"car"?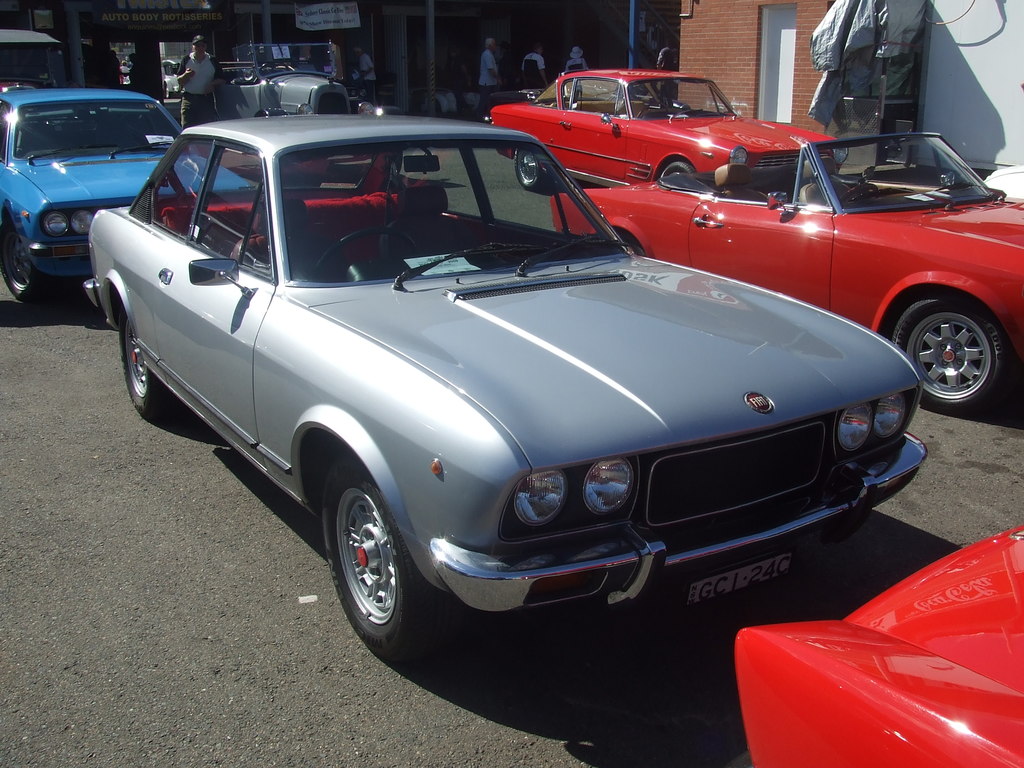
[x1=107, y1=101, x2=918, y2=674]
